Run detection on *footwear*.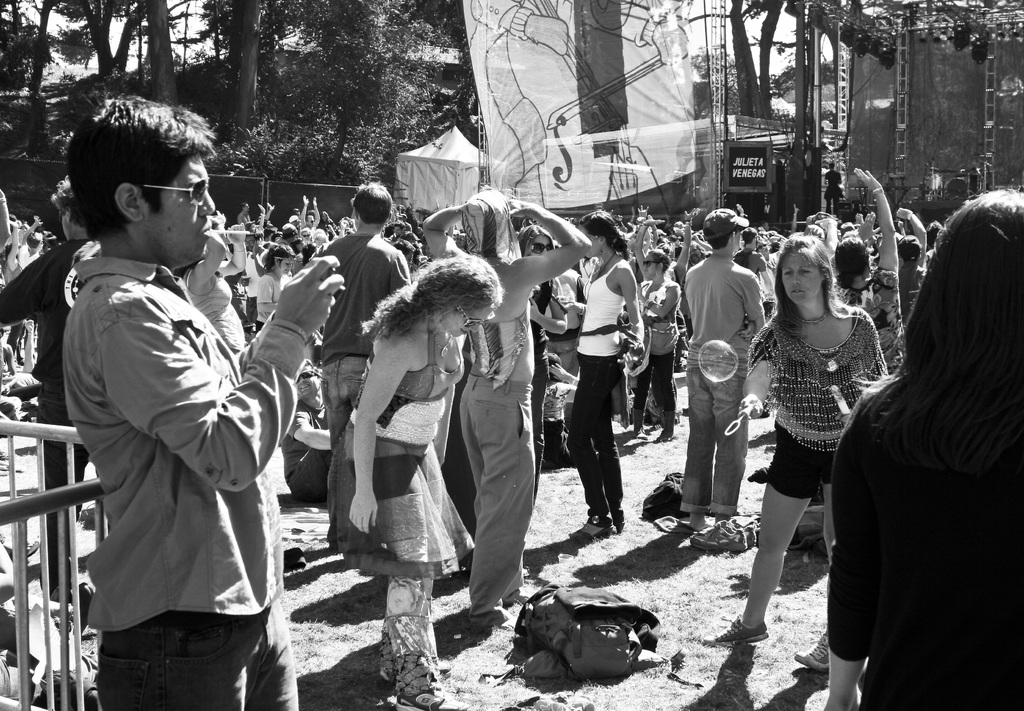
Result: [left=632, top=408, right=648, bottom=439].
